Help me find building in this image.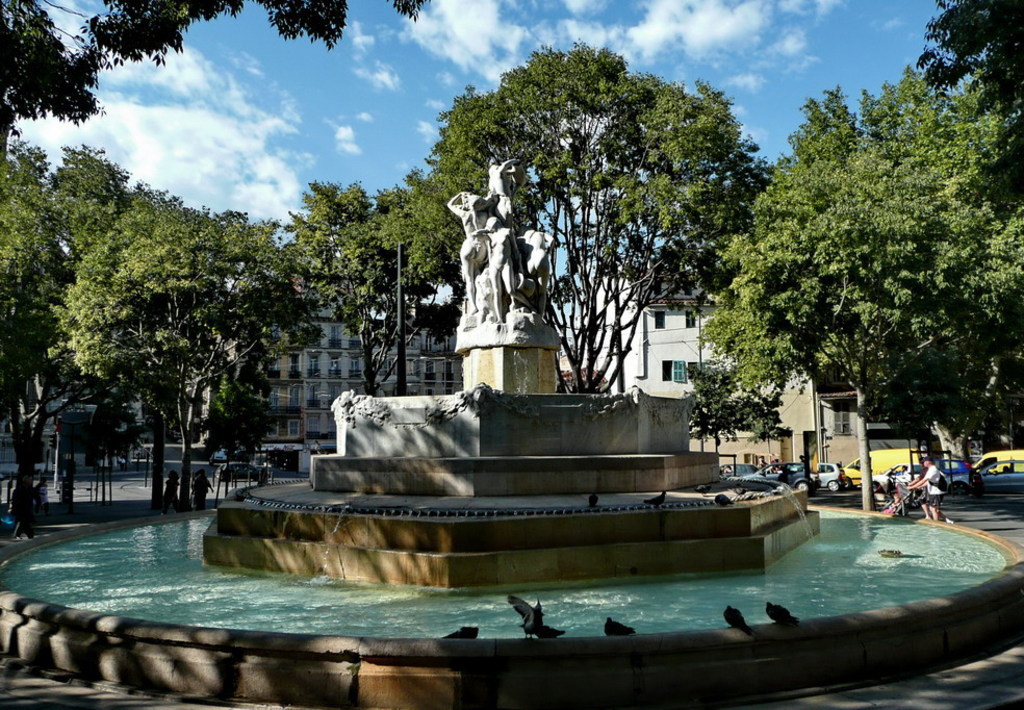
Found it: x1=0 y1=398 x2=138 y2=463.
